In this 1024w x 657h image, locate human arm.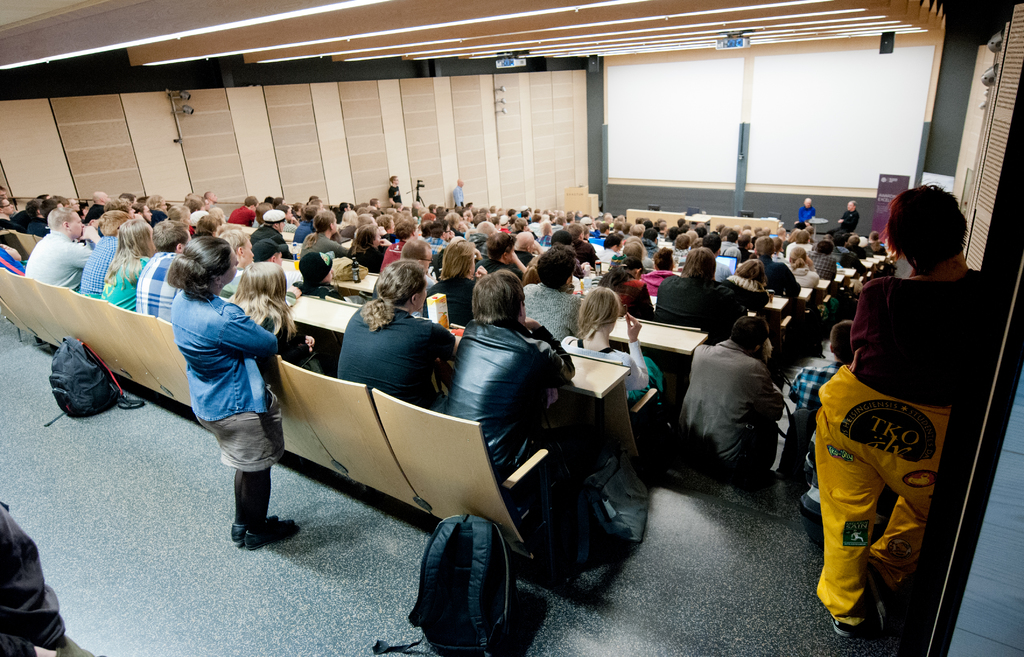
Bounding box: pyautogui.locateOnScreen(225, 303, 279, 357).
